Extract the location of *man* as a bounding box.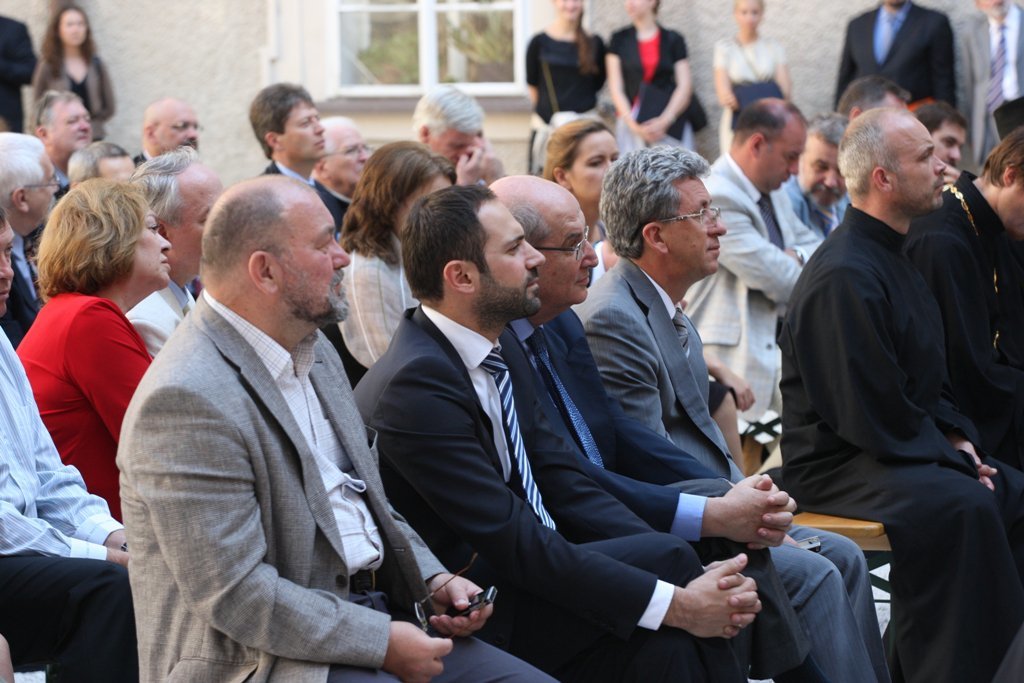
locate(314, 117, 369, 210).
